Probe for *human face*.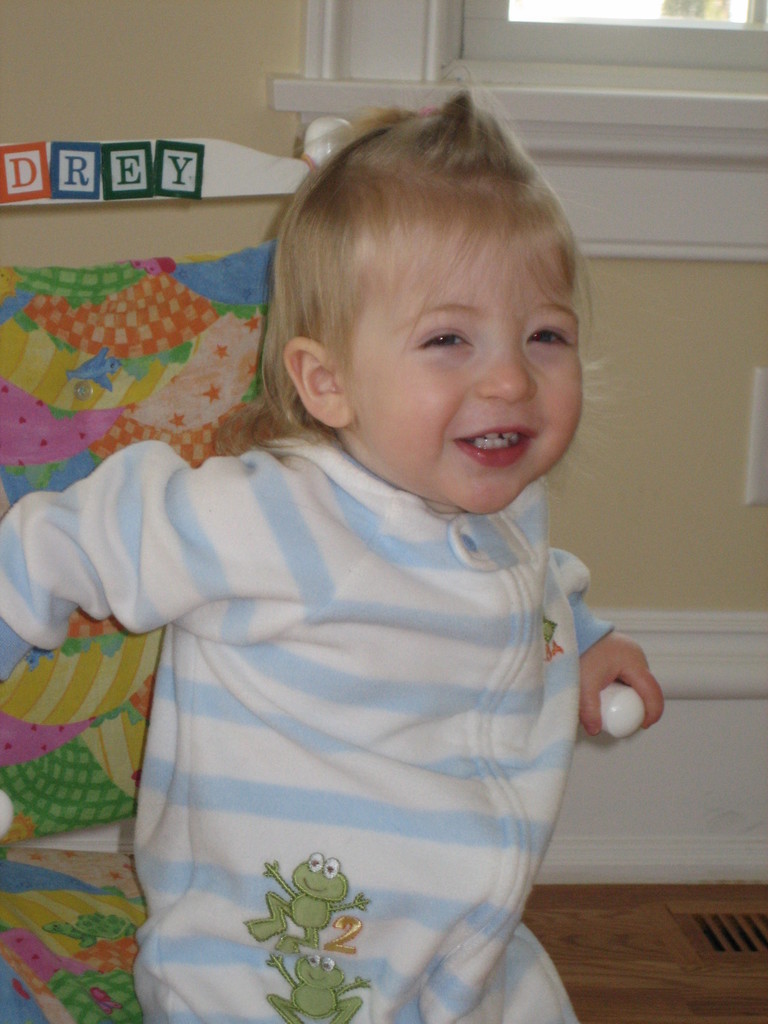
Probe result: box(340, 237, 584, 519).
